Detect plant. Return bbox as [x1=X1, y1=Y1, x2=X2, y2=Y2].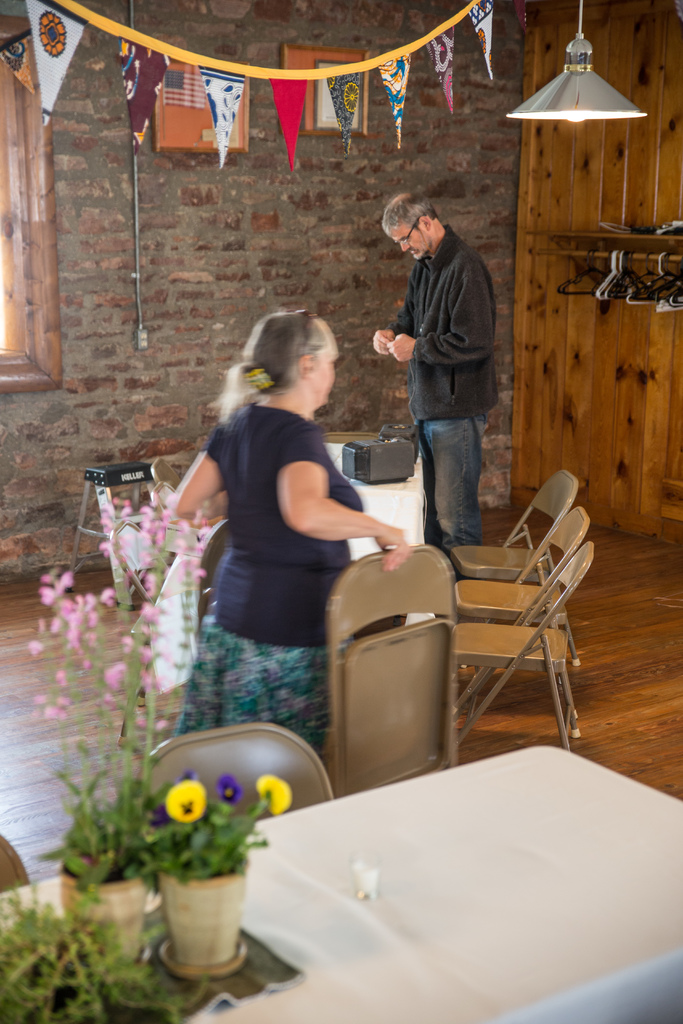
[x1=136, y1=662, x2=293, y2=873].
